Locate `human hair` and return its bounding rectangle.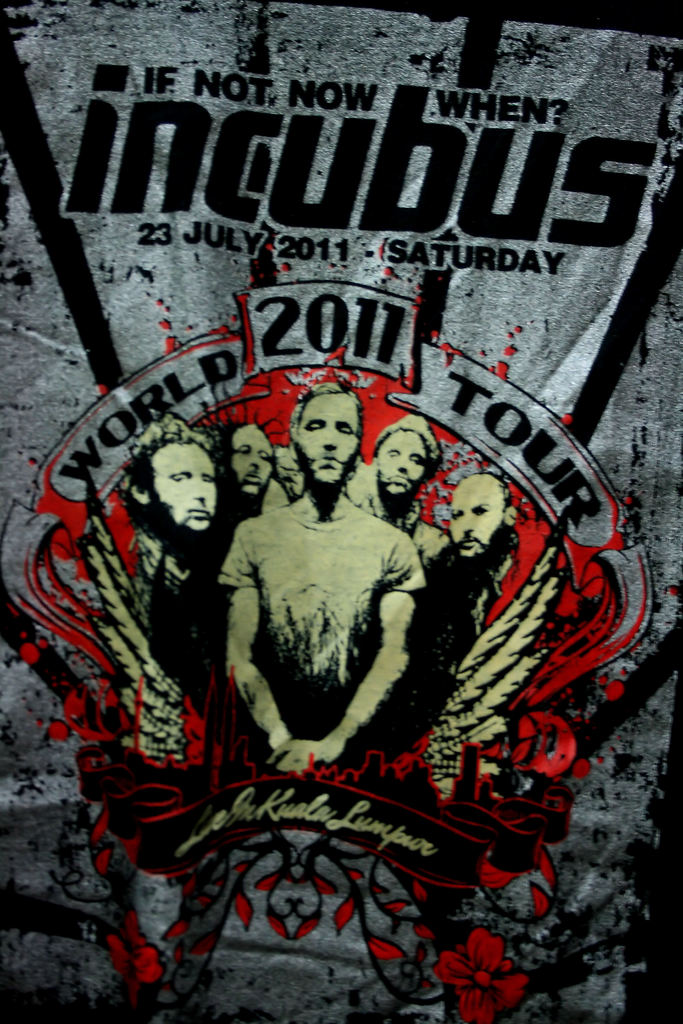
bbox=[294, 381, 361, 433].
